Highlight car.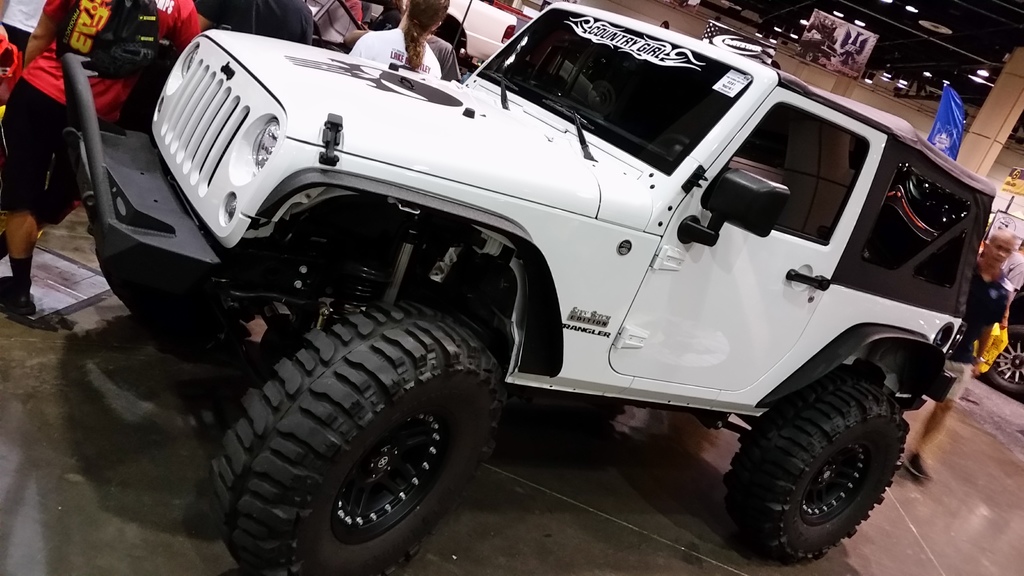
Highlighted region: region(57, 1, 996, 575).
